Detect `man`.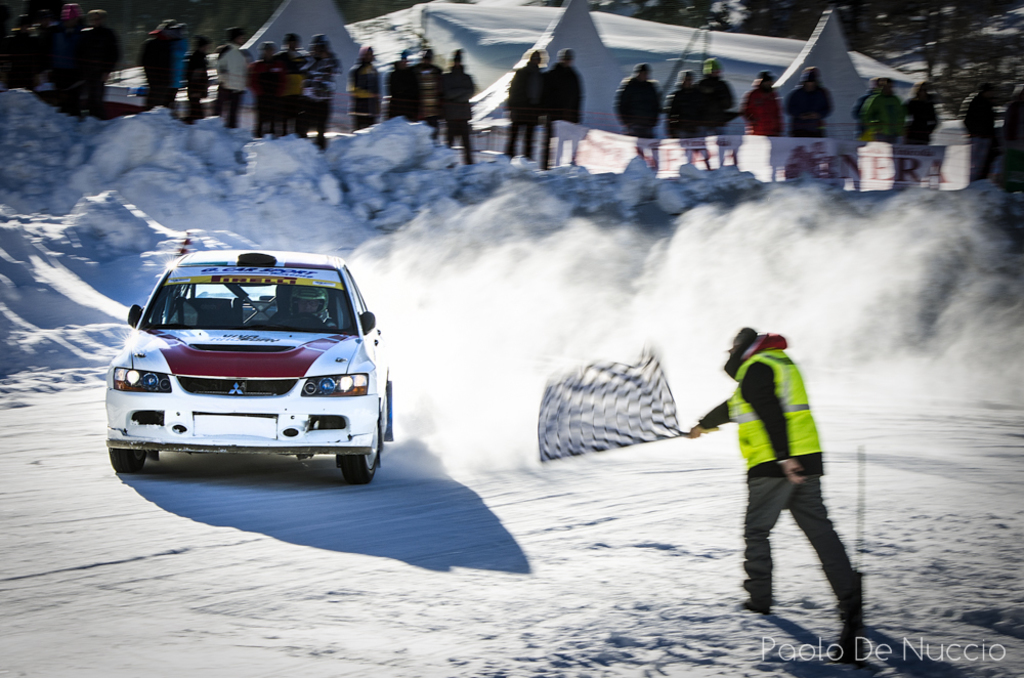
Detected at <bbox>346, 51, 397, 133</bbox>.
